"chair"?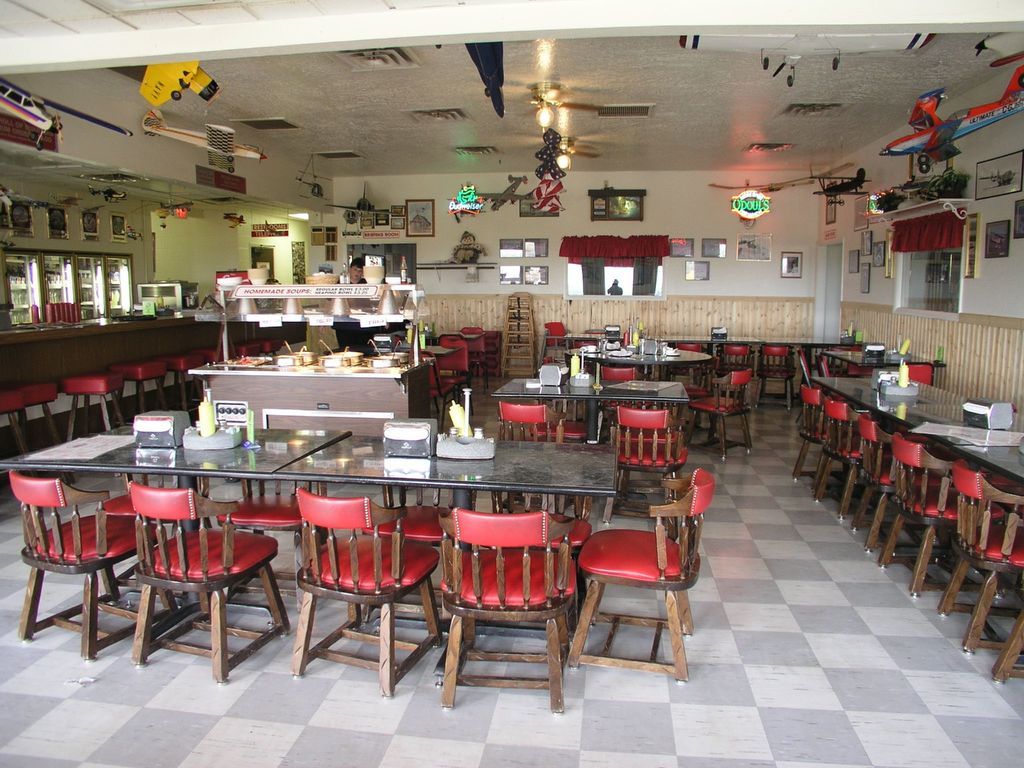
BBox(492, 404, 550, 450)
